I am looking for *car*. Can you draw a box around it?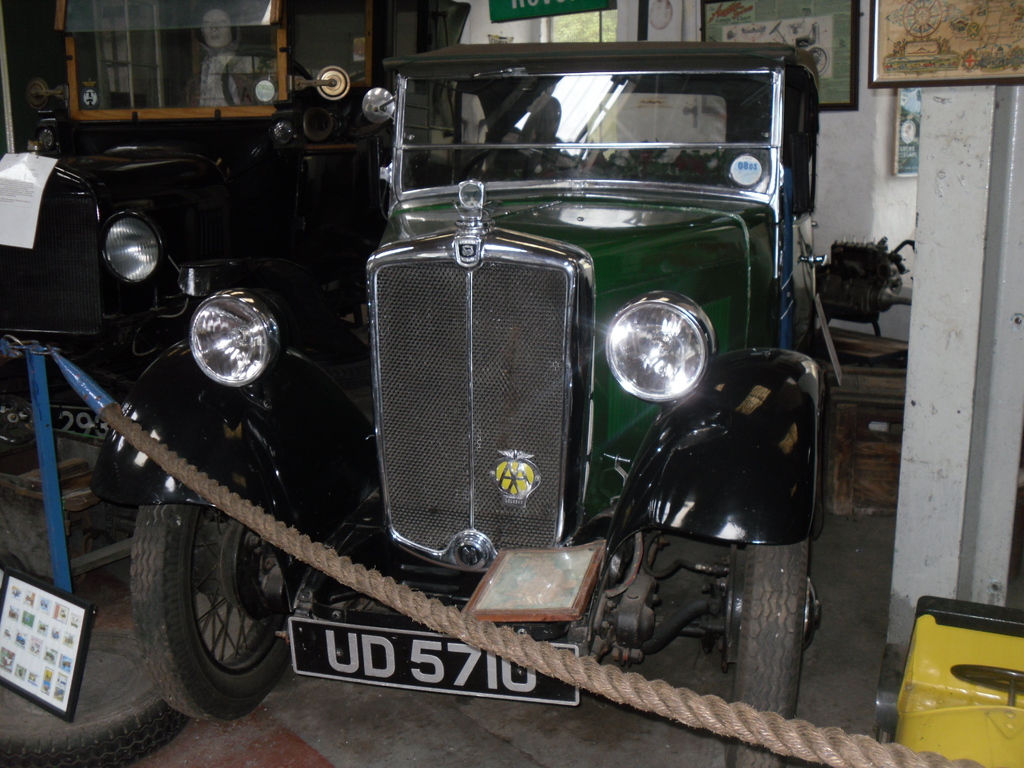
Sure, the bounding box is x1=4, y1=630, x2=10, y2=640.
